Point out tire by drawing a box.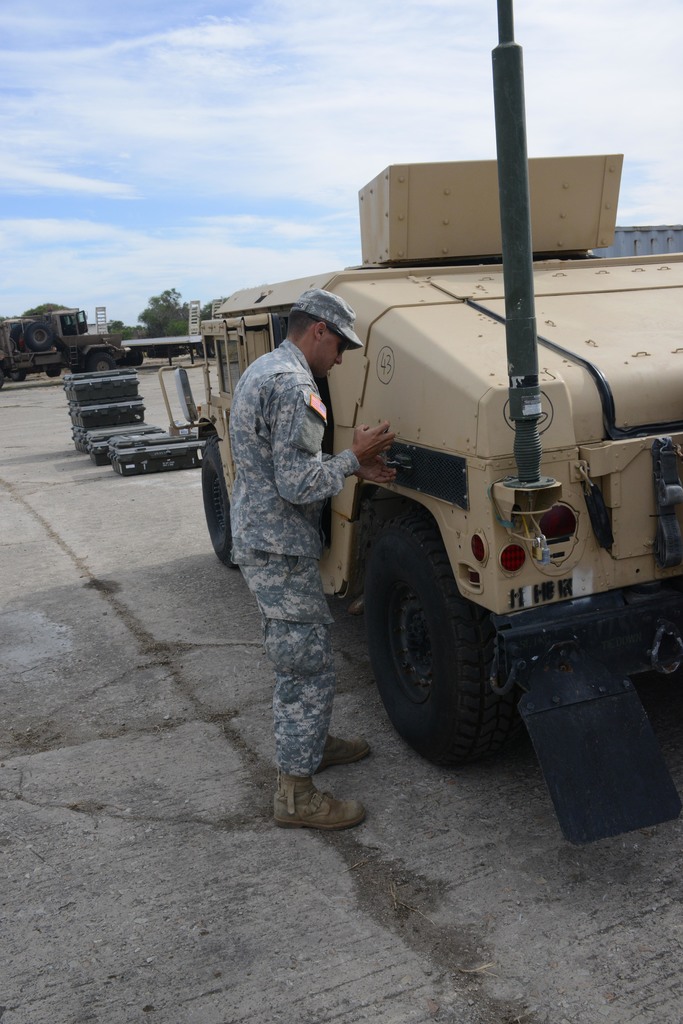
68 356 82 371.
